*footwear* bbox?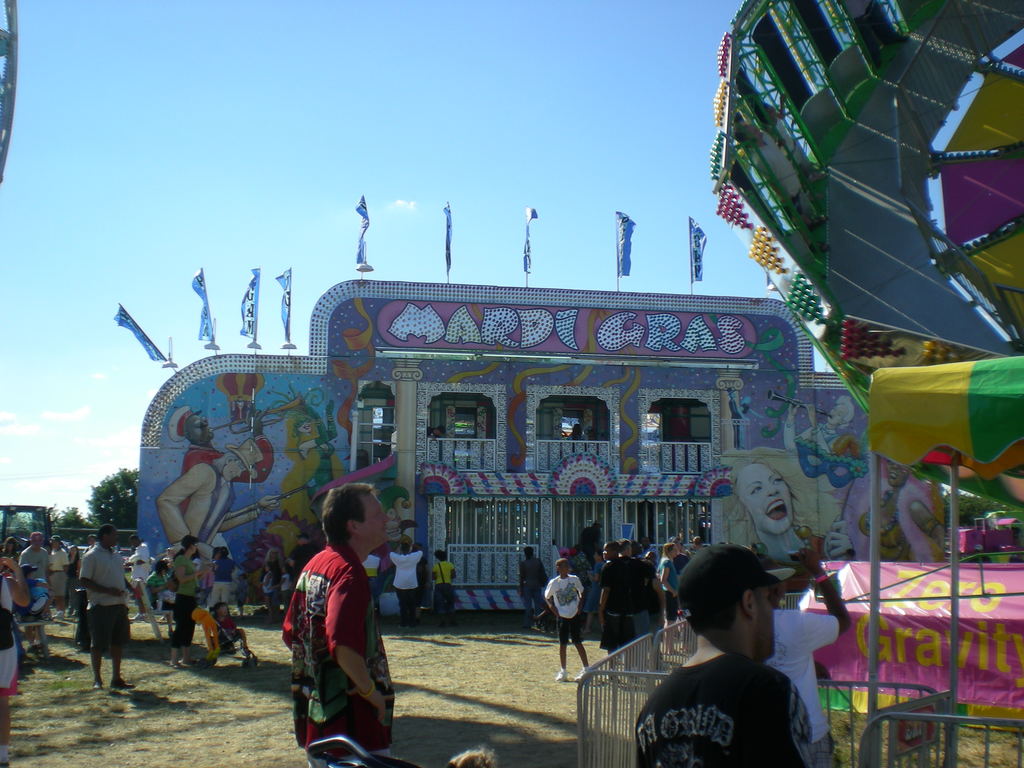
box(572, 668, 593, 681)
